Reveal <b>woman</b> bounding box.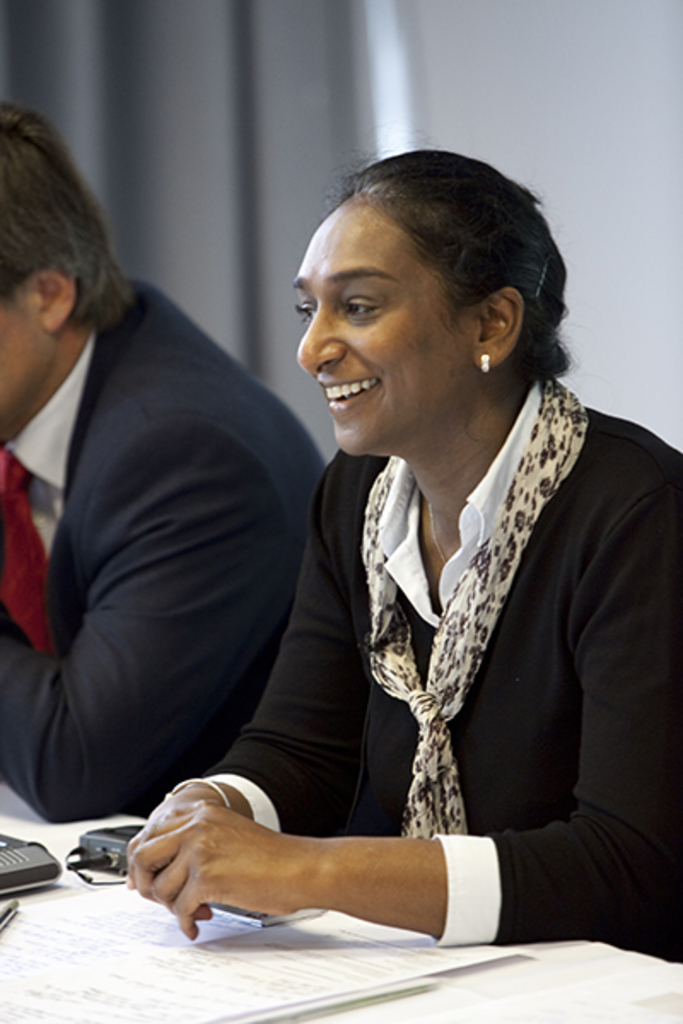
Revealed: x1=183 y1=114 x2=657 y2=945.
